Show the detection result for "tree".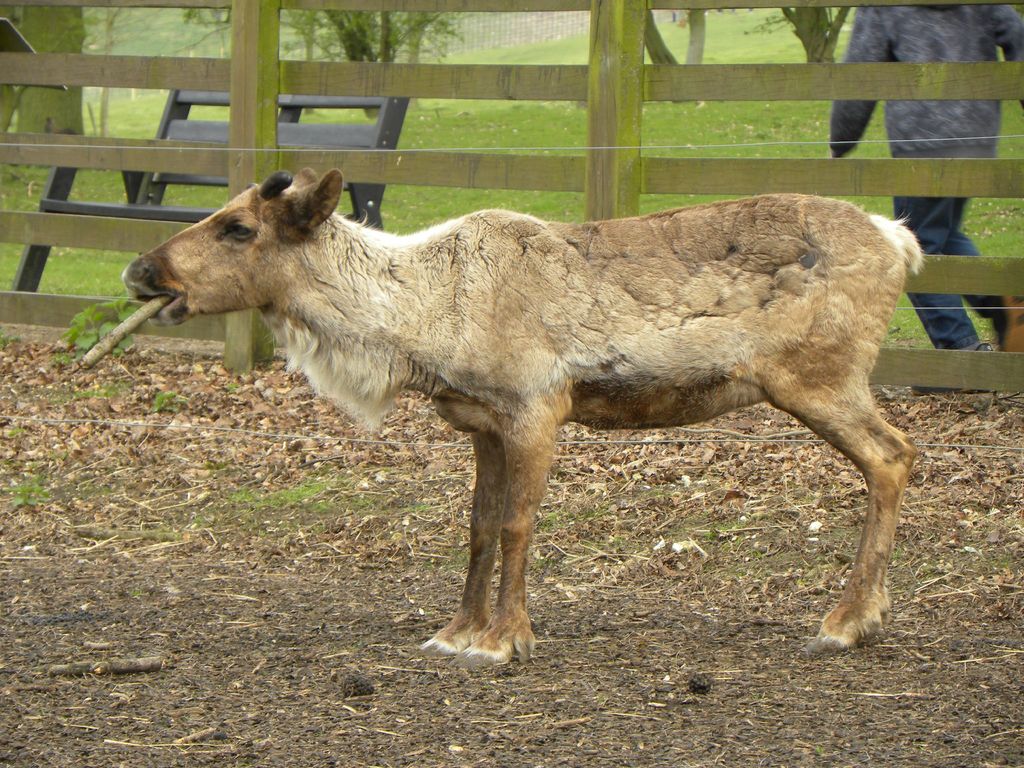
crop(1, 1, 158, 141).
